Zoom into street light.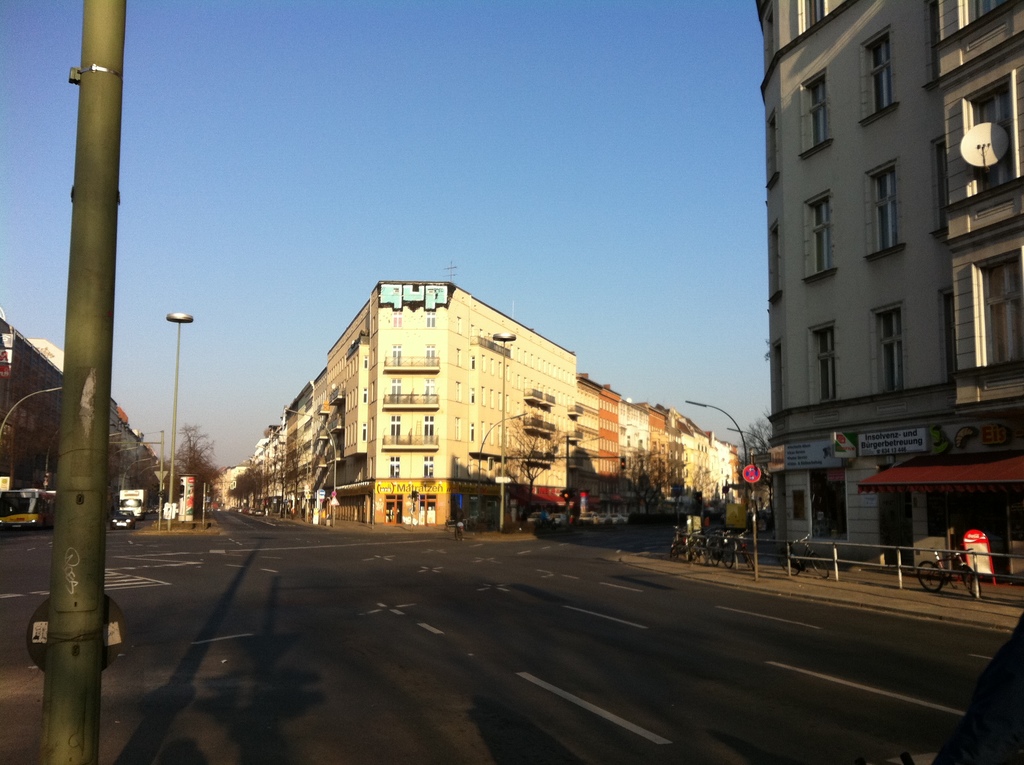
Zoom target: (283,407,336,488).
